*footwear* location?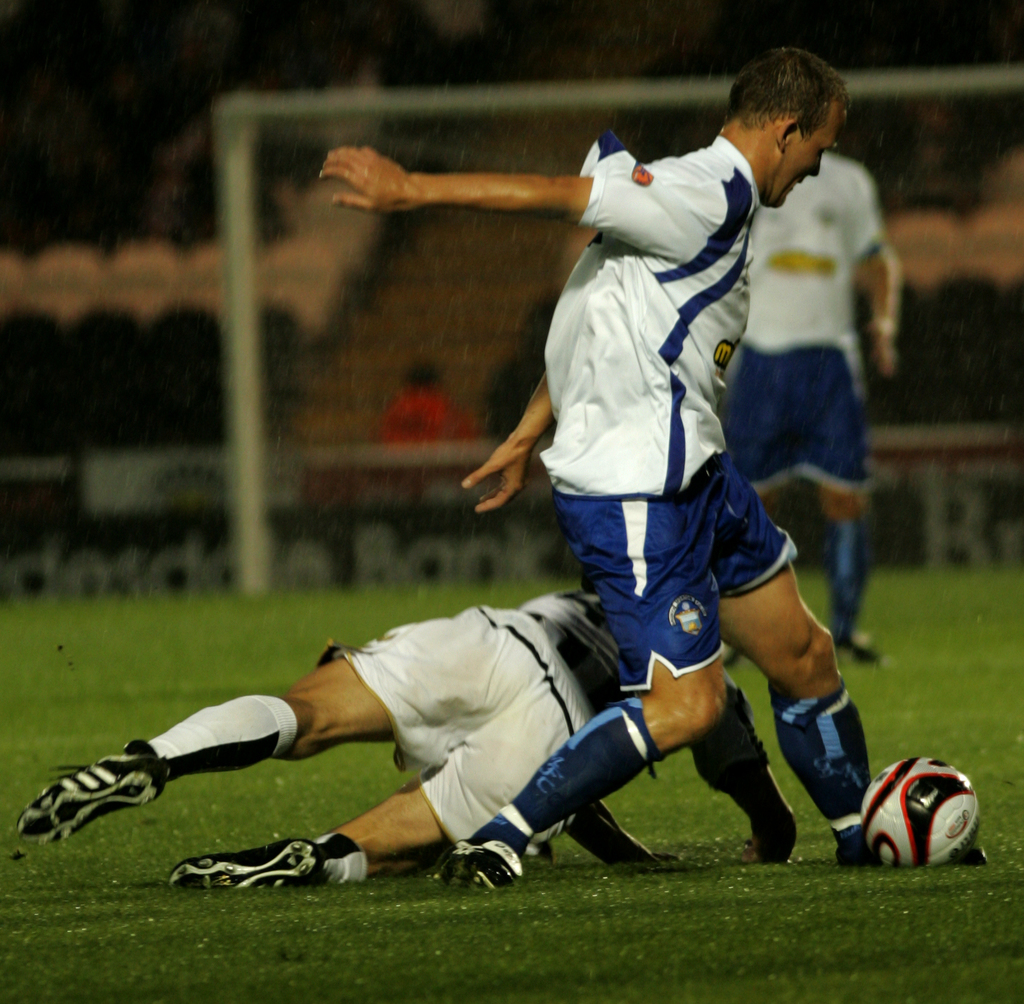
166,840,342,886
